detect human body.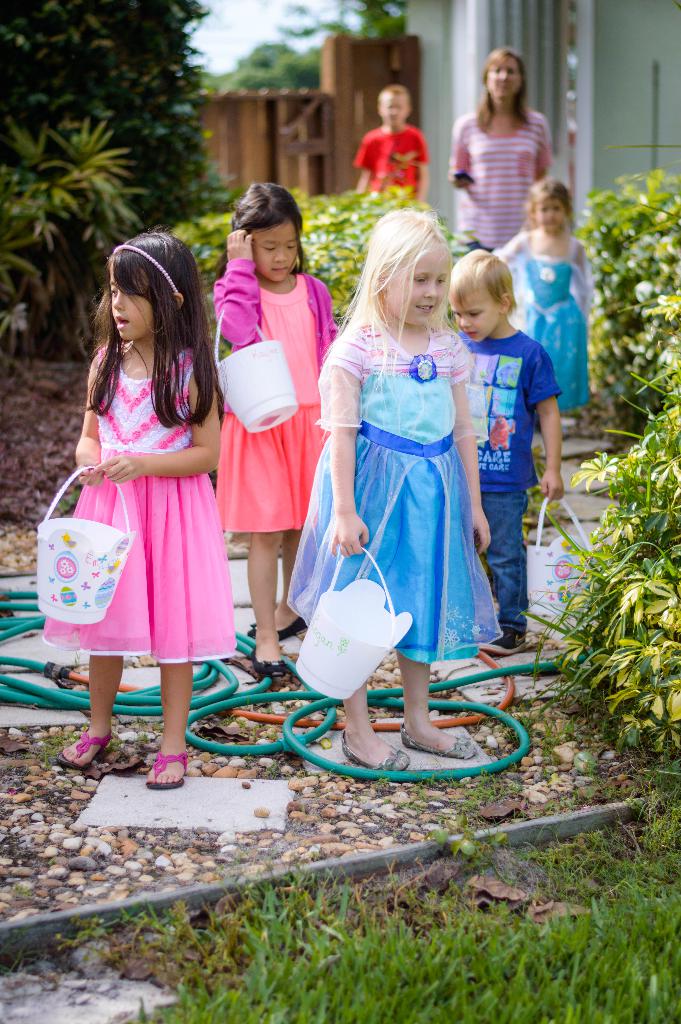
Detected at region(287, 291, 496, 770).
